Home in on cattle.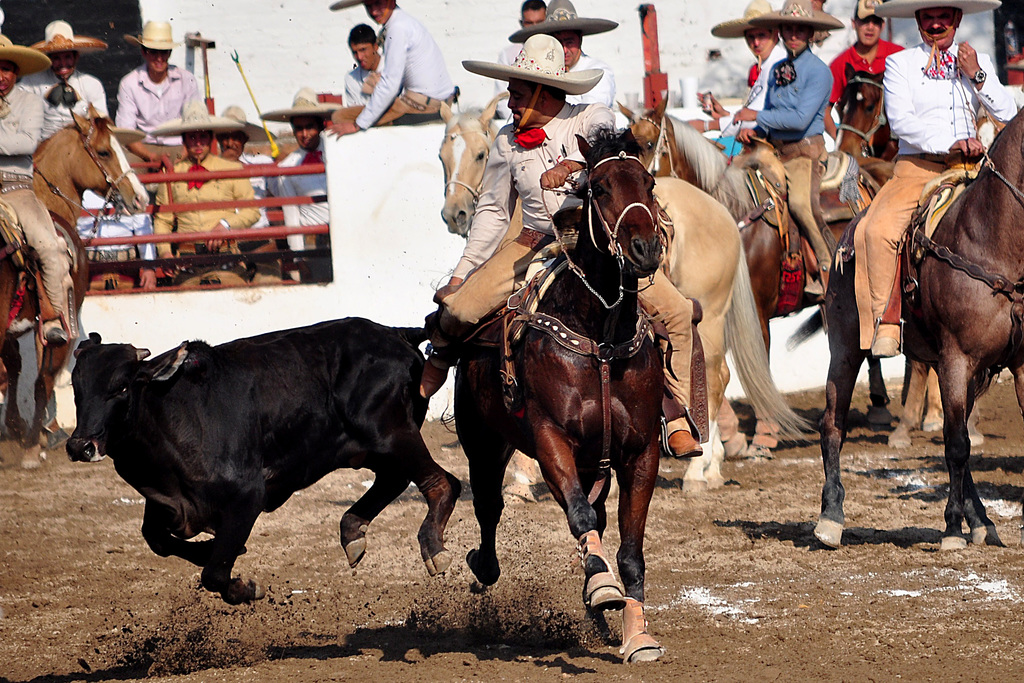
Homed in at <box>619,86,877,465</box>.
